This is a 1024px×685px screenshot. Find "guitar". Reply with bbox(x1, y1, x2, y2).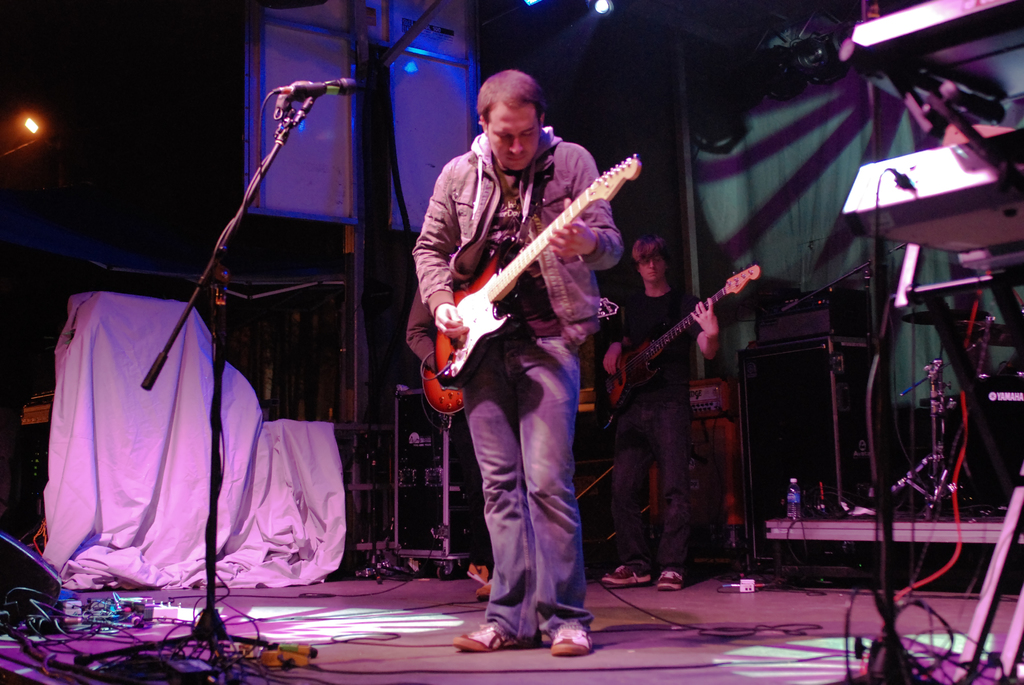
bbox(422, 358, 466, 411).
